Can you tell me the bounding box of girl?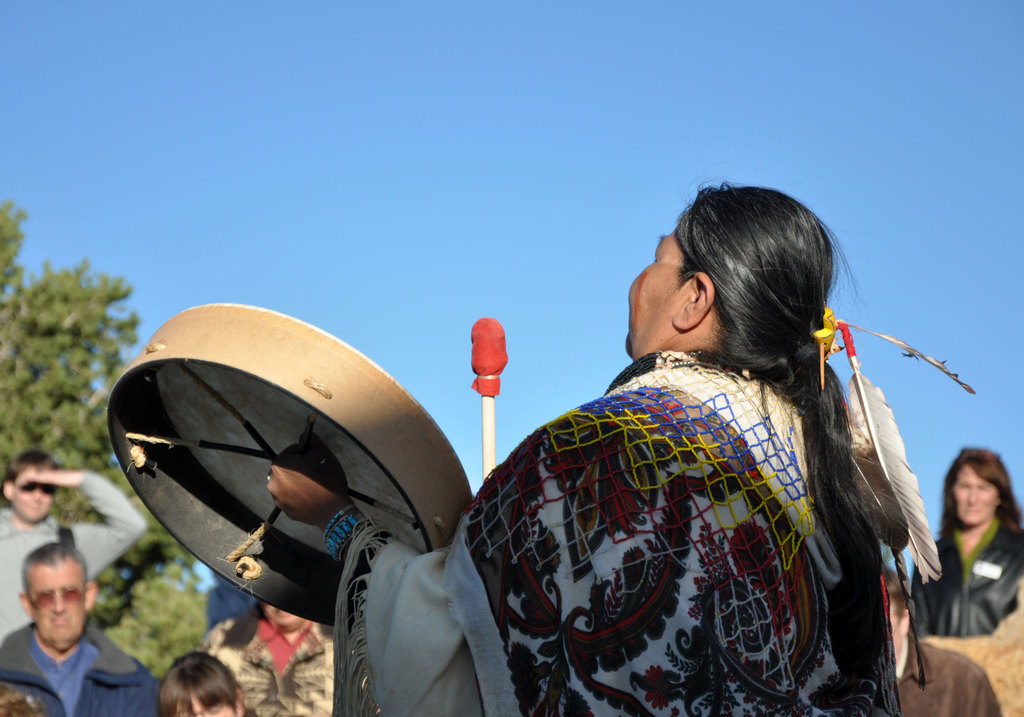
263,171,910,716.
